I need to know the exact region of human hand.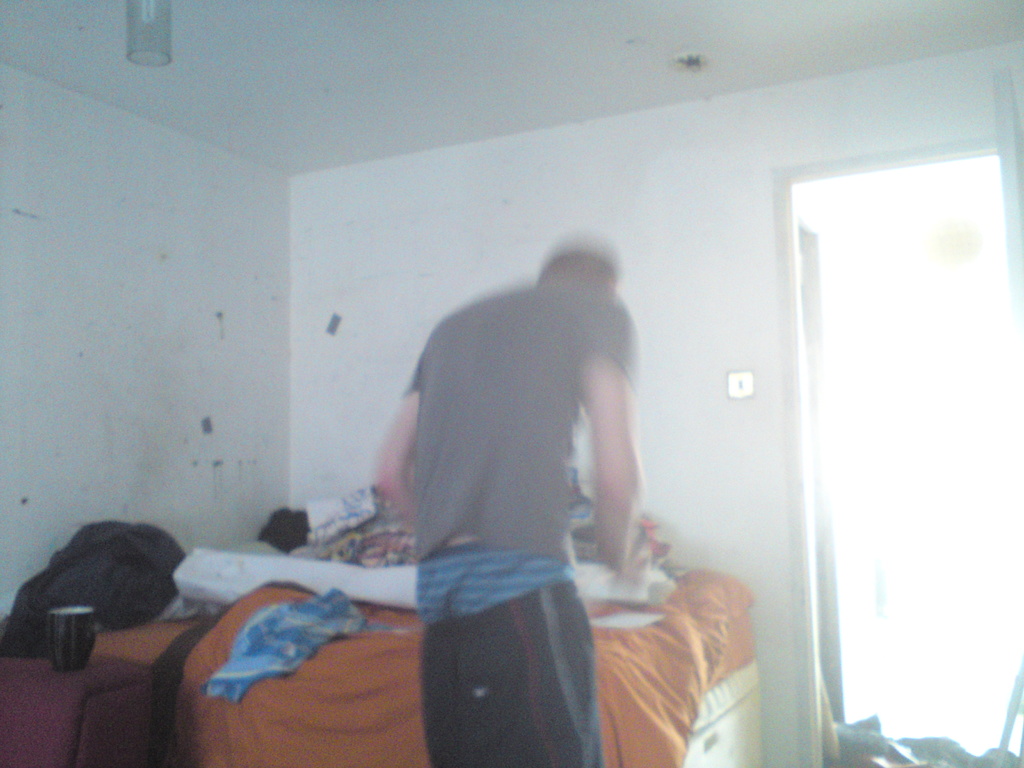
Region: box(612, 531, 650, 586).
